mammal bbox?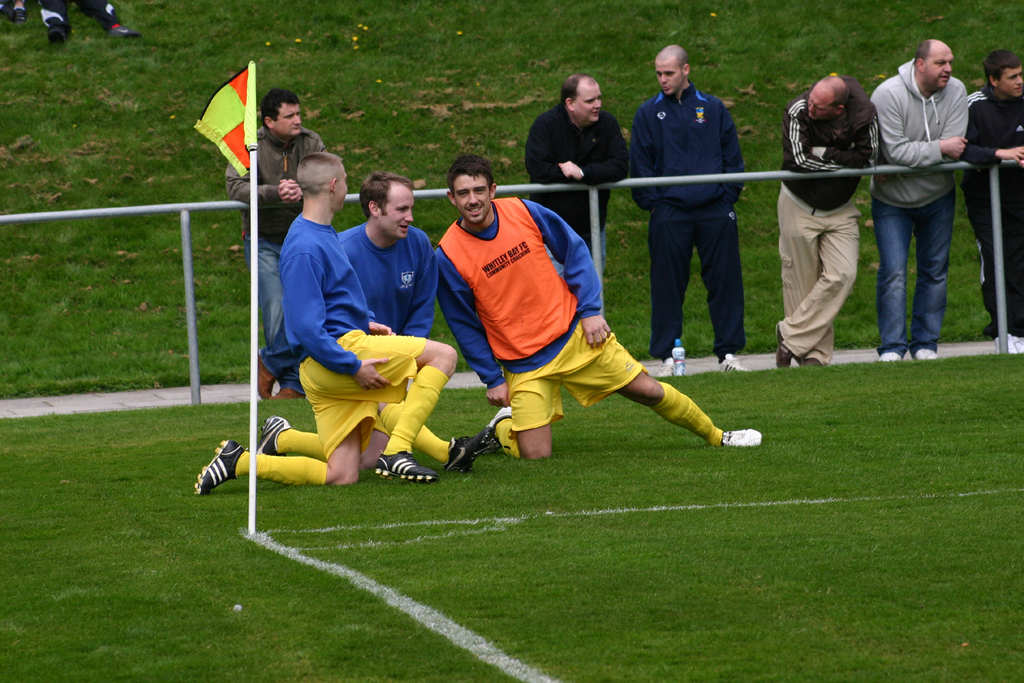
x1=877, y1=22, x2=986, y2=356
